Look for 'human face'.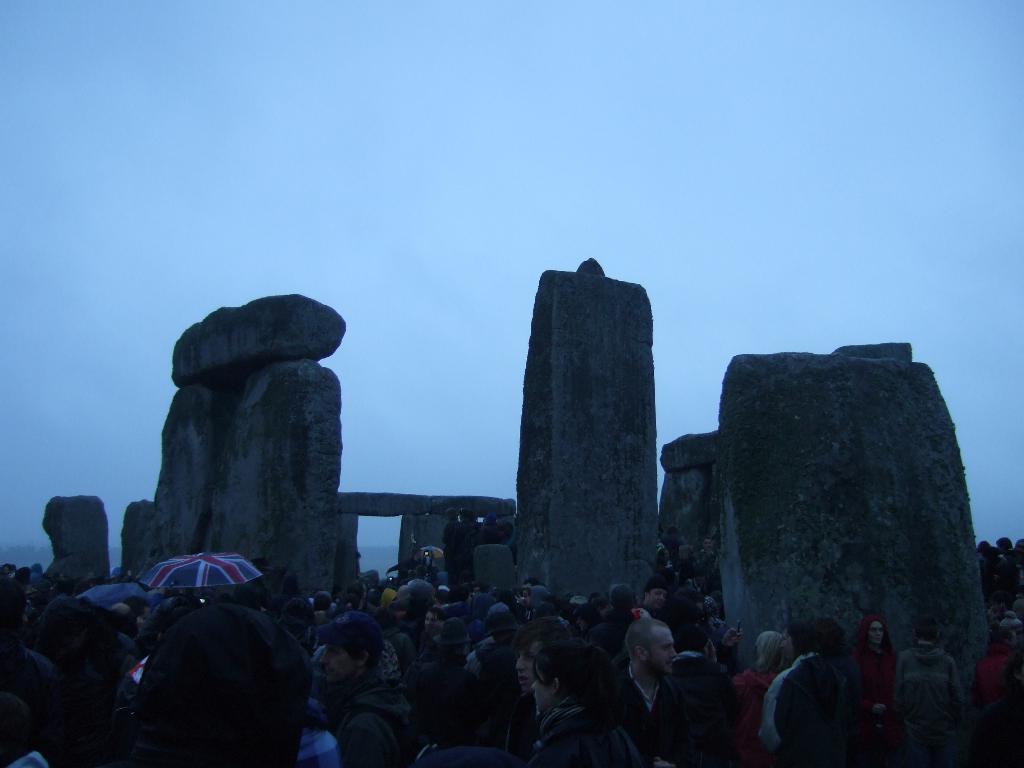
Found: bbox=(512, 631, 548, 689).
